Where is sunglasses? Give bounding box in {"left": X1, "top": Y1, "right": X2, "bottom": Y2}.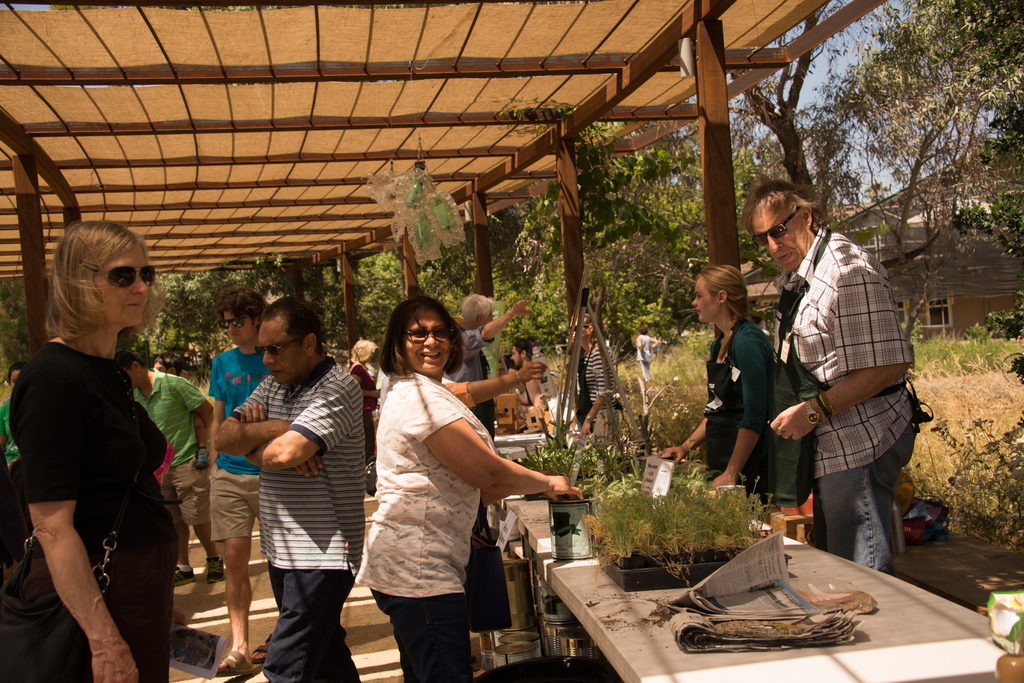
{"left": 220, "top": 318, "right": 250, "bottom": 330}.
